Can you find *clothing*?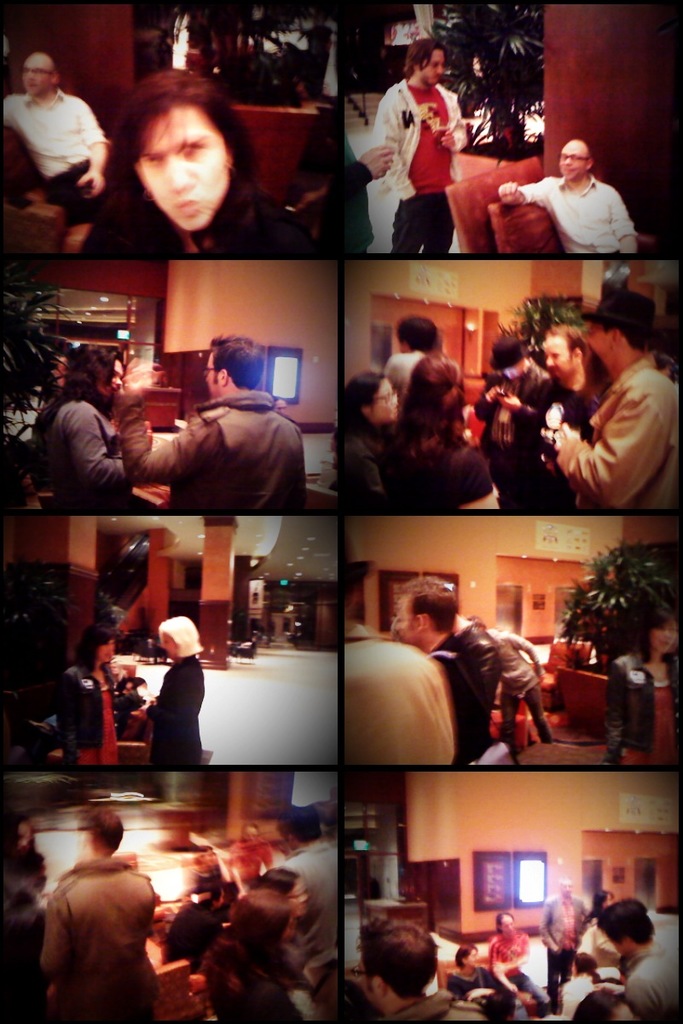
Yes, bounding box: bbox=(216, 936, 302, 1023).
